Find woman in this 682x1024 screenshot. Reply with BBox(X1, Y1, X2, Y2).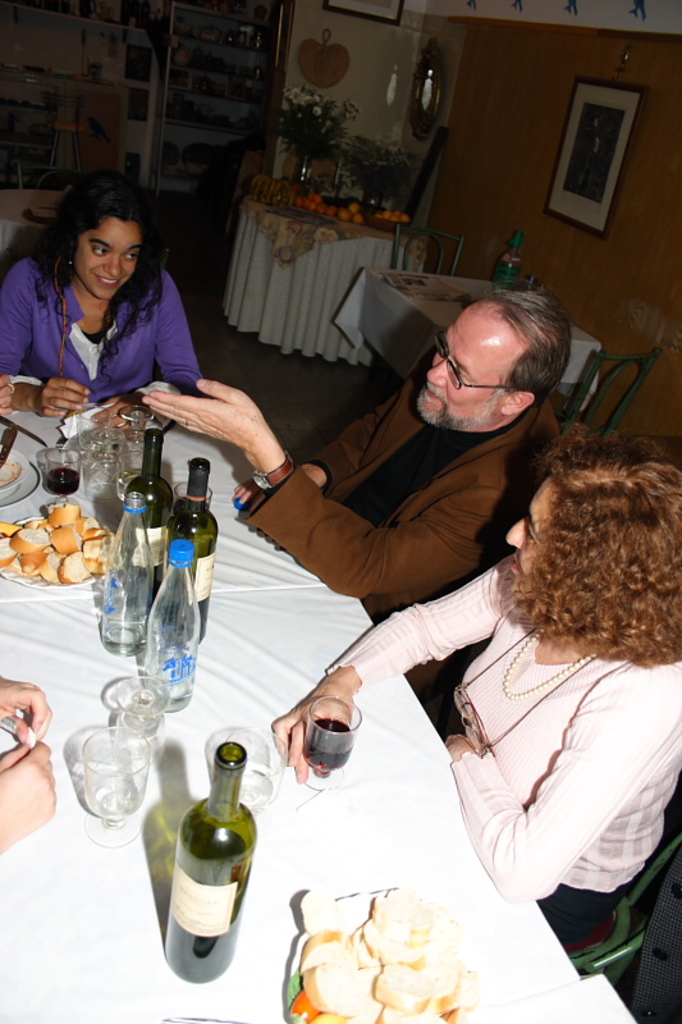
BBox(0, 168, 203, 425).
